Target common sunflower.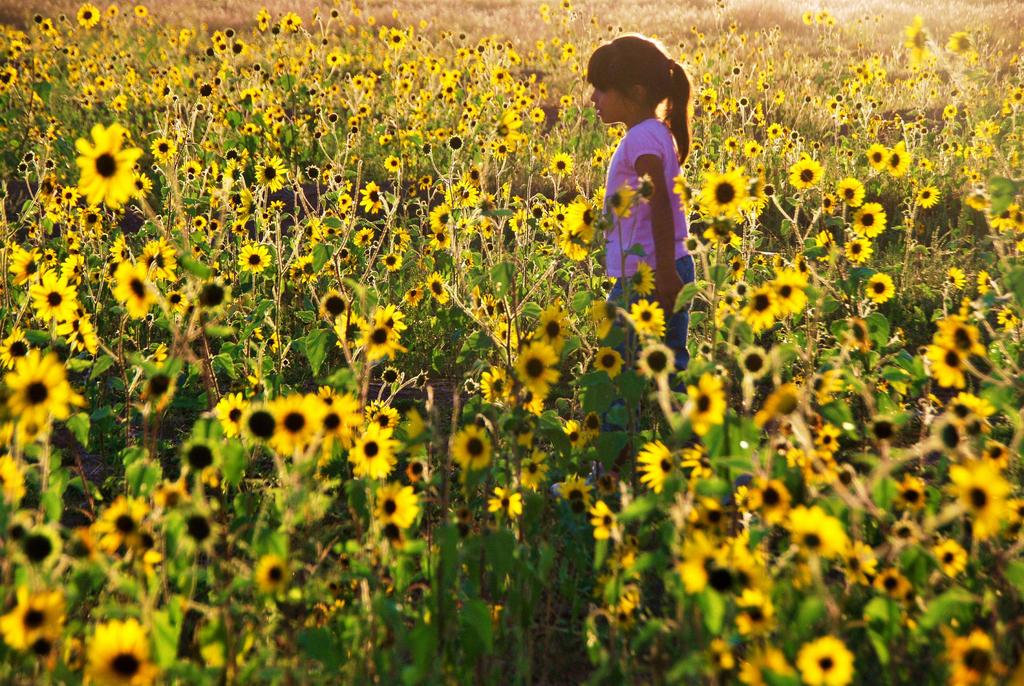
Target region: BBox(787, 505, 845, 560).
